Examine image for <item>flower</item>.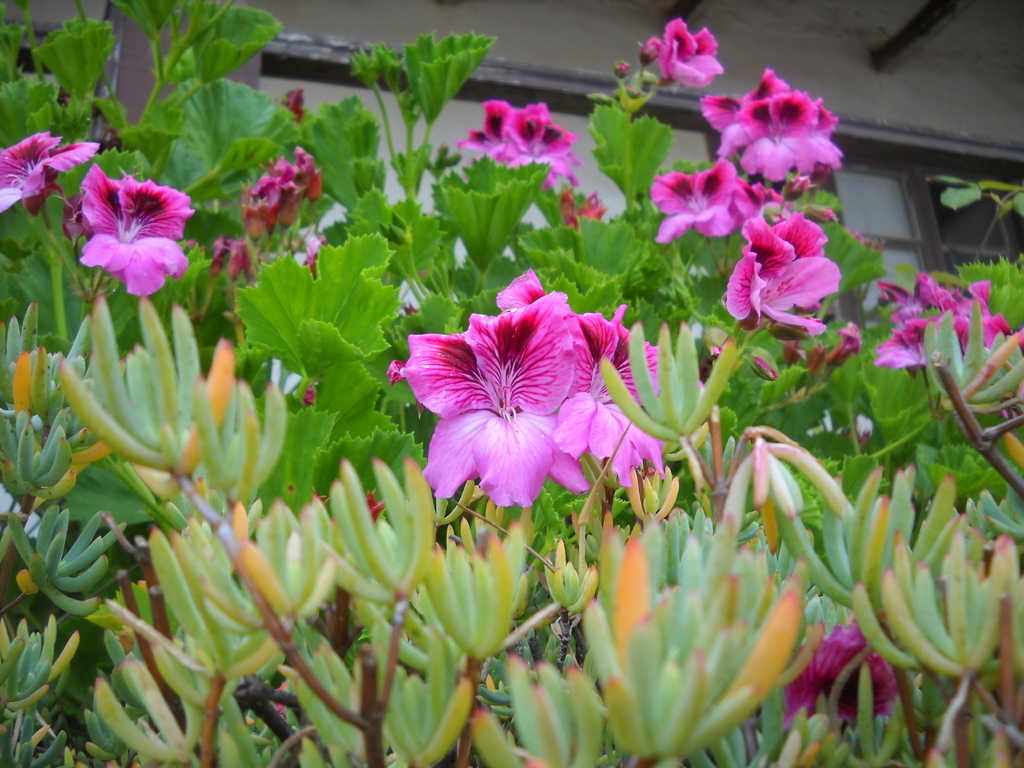
Examination result: box(577, 192, 605, 219).
